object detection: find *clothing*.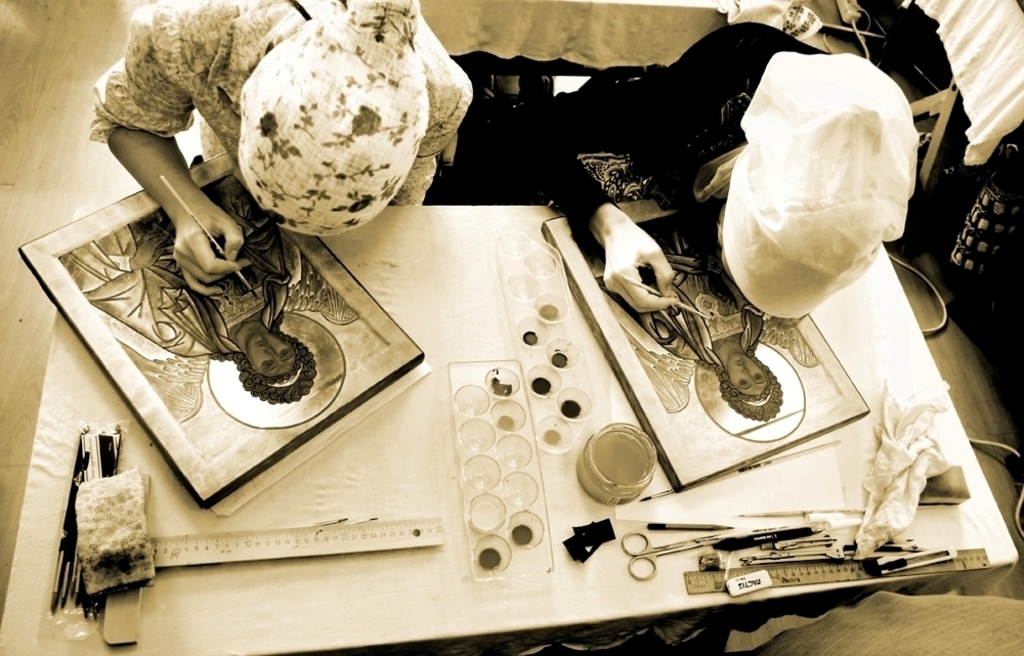
<bbox>58, 175, 304, 357</bbox>.
